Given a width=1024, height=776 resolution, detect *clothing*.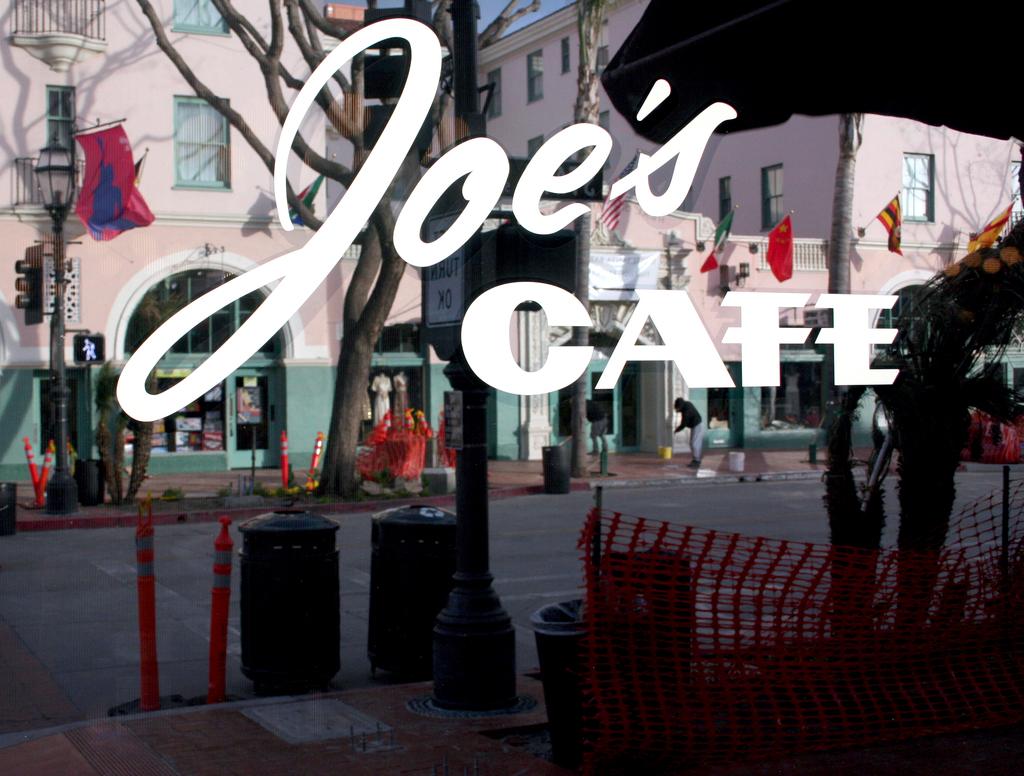
locate(676, 396, 704, 467).
